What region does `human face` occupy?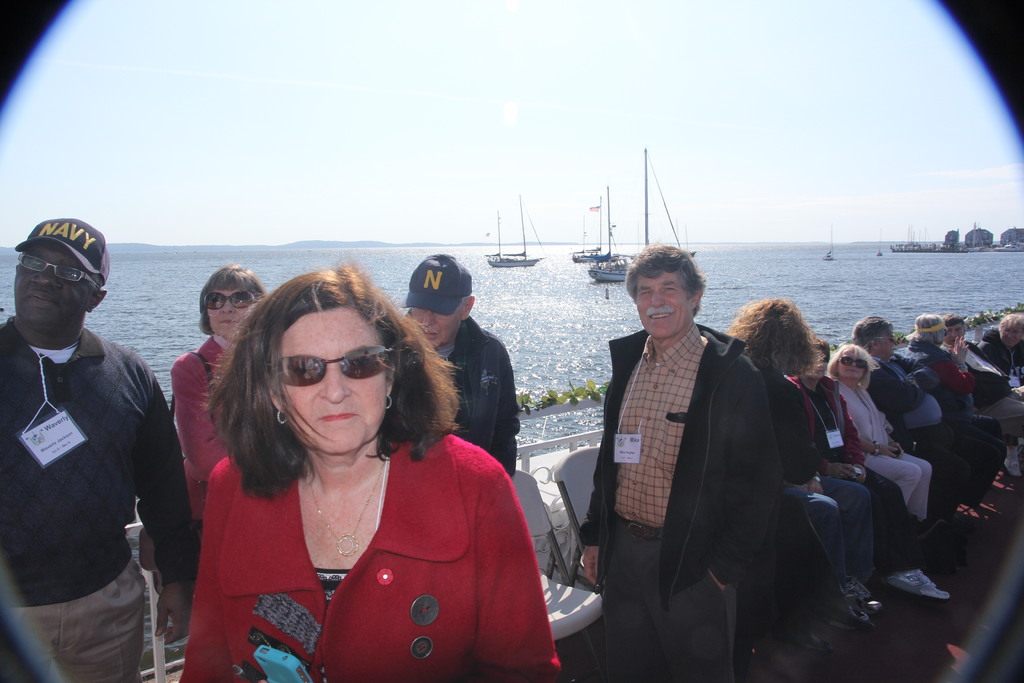
(x1=15, y1=235, x2=95, y2=333).
